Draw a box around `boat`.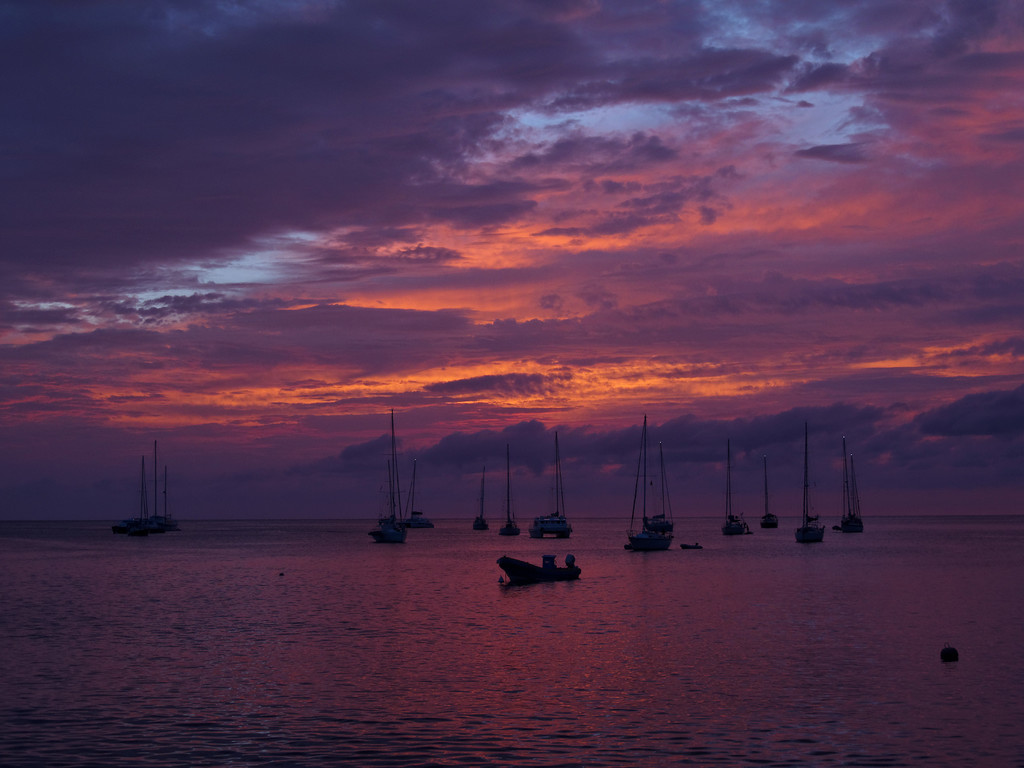
locate(147, 442, 175, 530).
